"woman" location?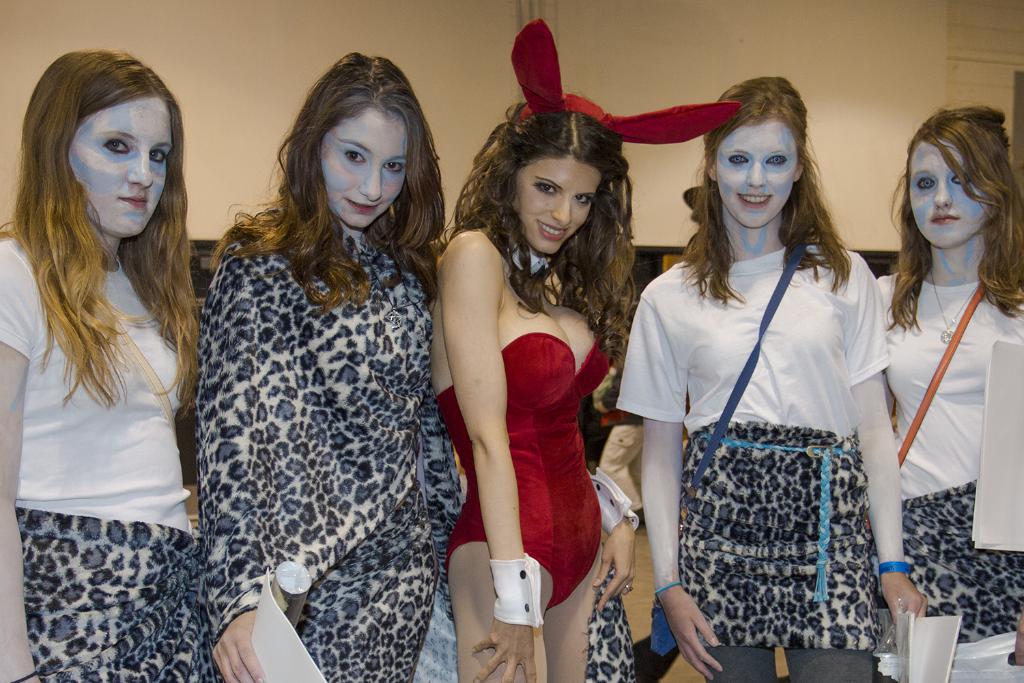
select_region(610, 79, 892, 682)
